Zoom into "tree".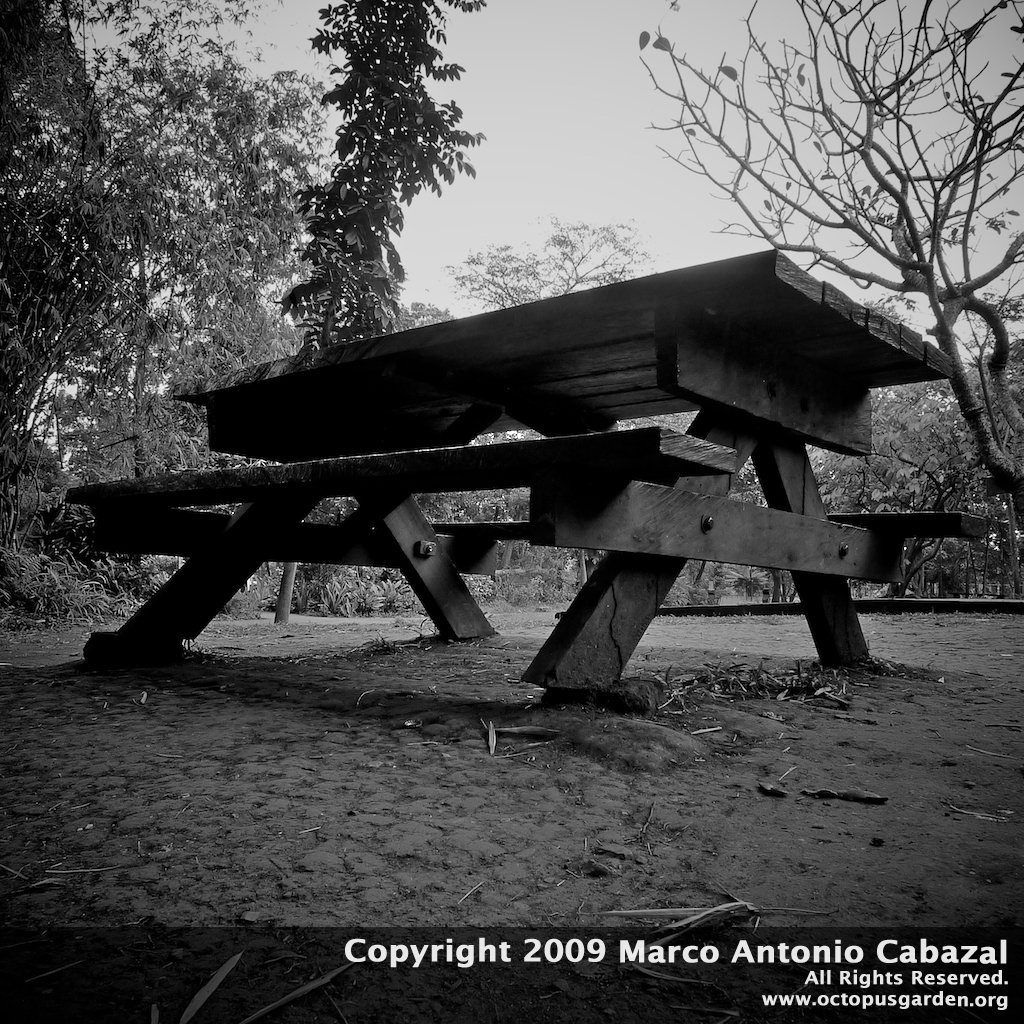
Zoom target: Rect(260, 64, 483, 345).
